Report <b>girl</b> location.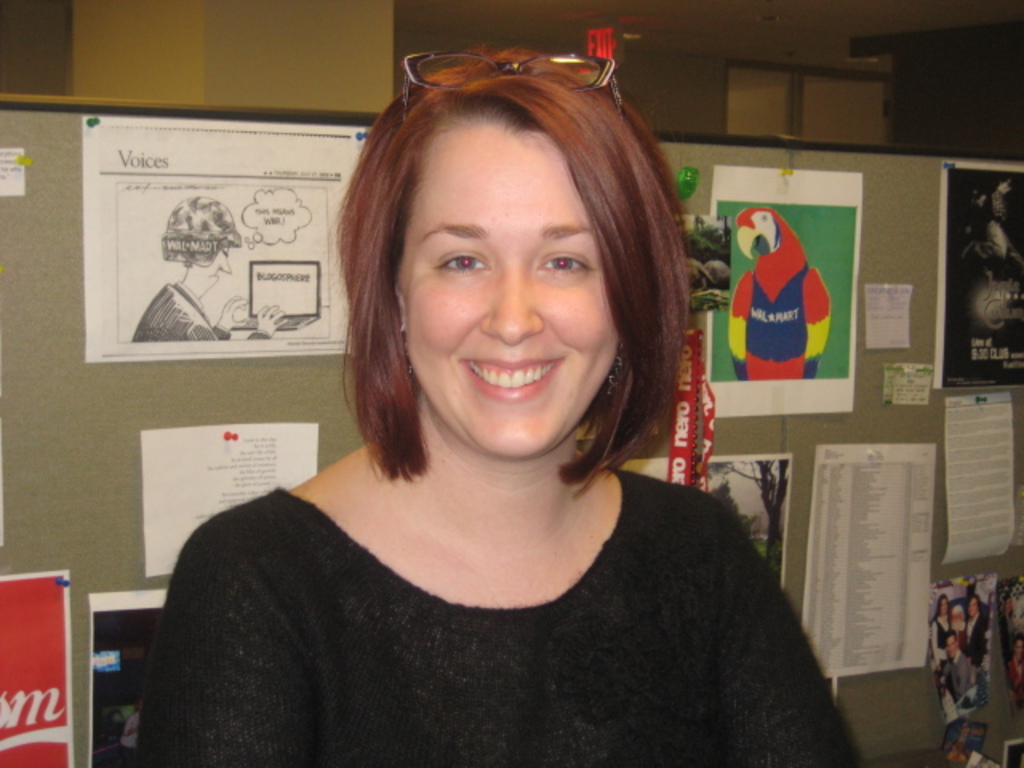
Report: {"left": 138, "top": 43, "right": 861, "bottom": 766}.
